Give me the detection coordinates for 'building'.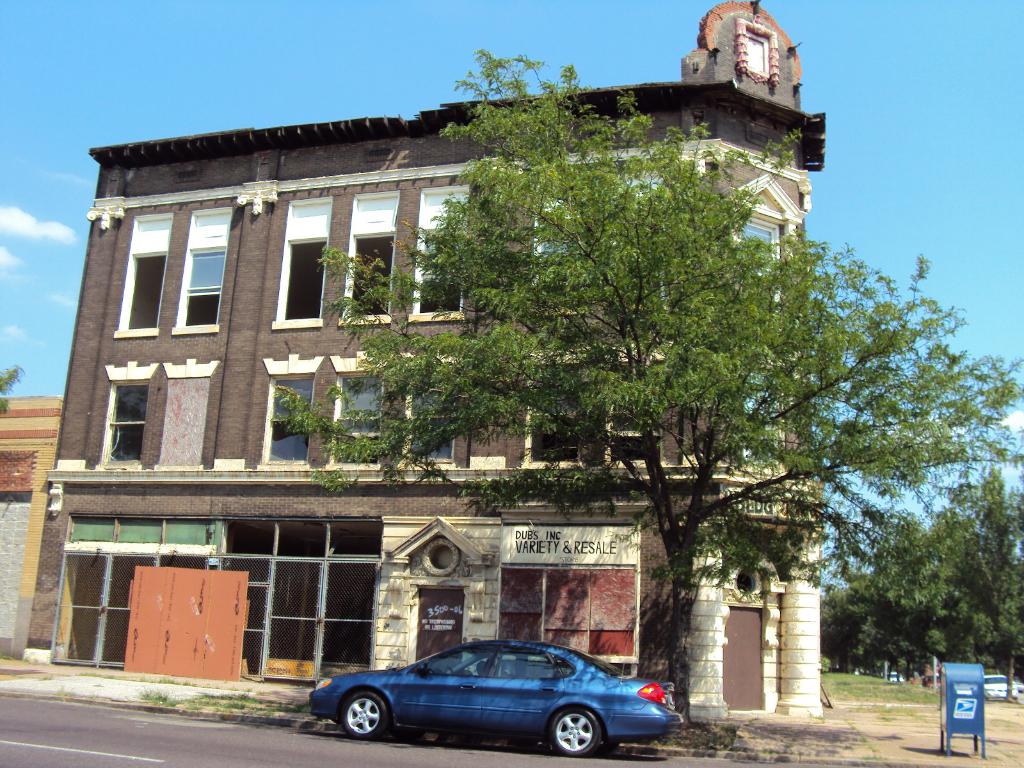
BBox(3, 392, 58, 656).
